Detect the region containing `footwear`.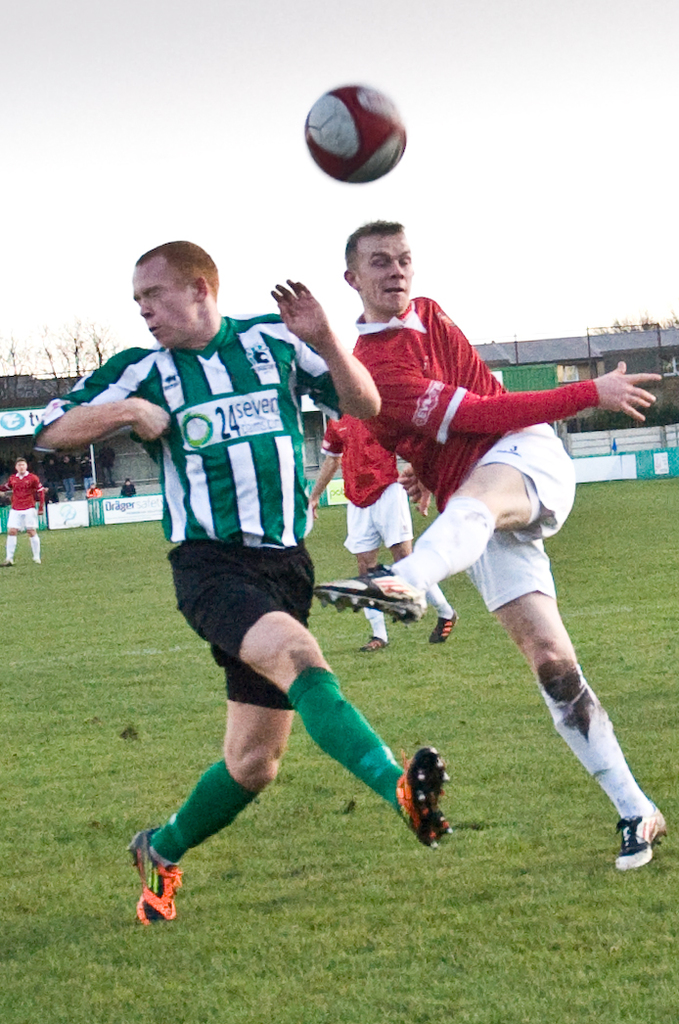
bbox(125, 823, 193, 929).
